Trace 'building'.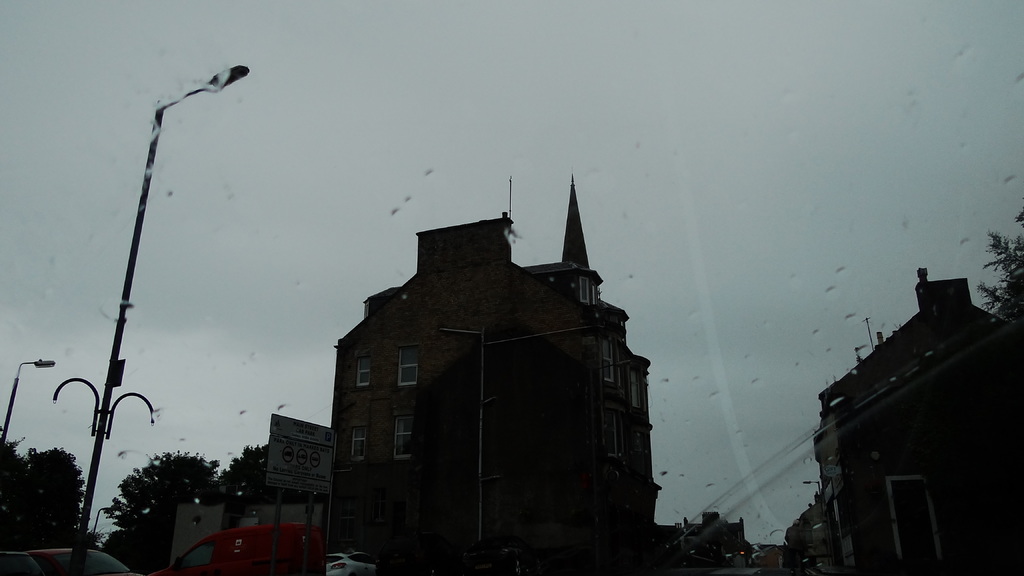
Traced to (x1=329, y1=172, x2=664, y2=575).
